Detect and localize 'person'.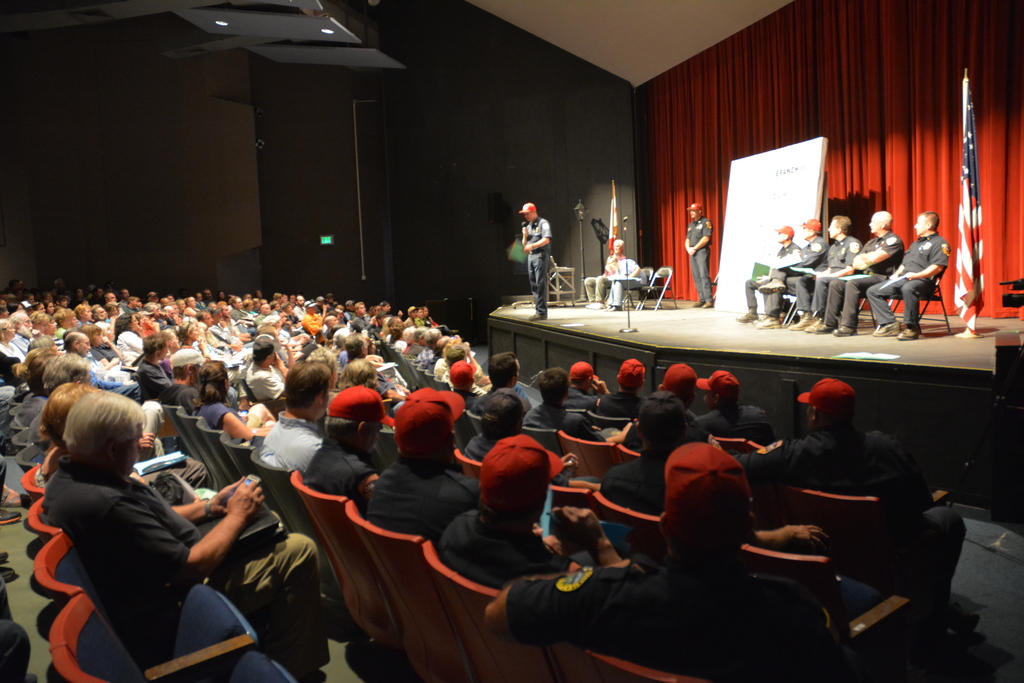
Localized at rect(508, 193, 562, 315).
